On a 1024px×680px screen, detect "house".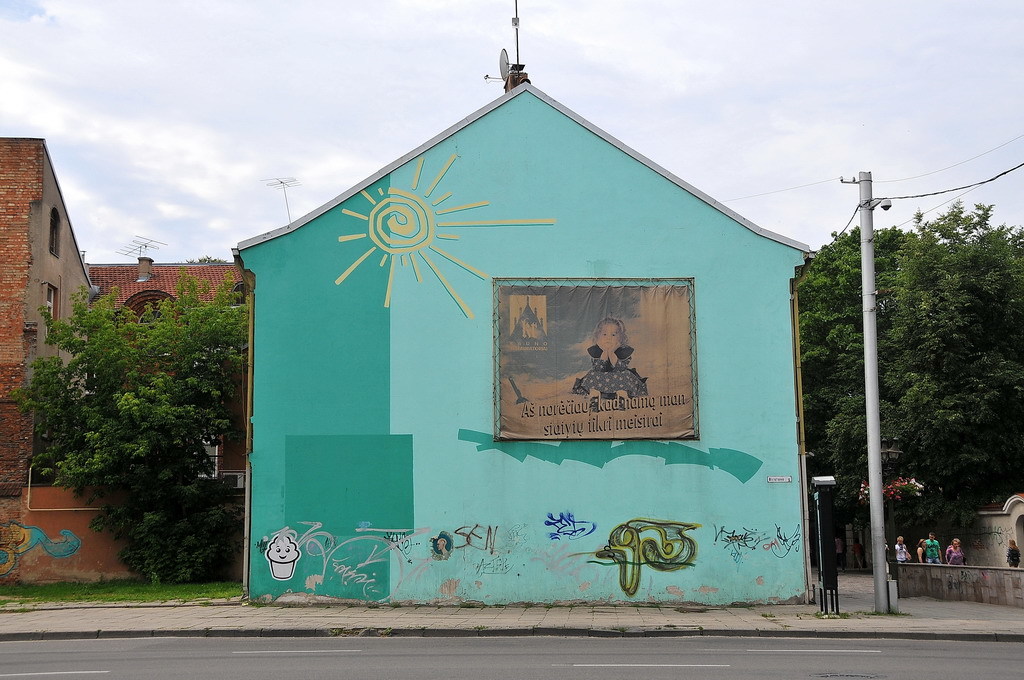
[954,494,1023,571].
